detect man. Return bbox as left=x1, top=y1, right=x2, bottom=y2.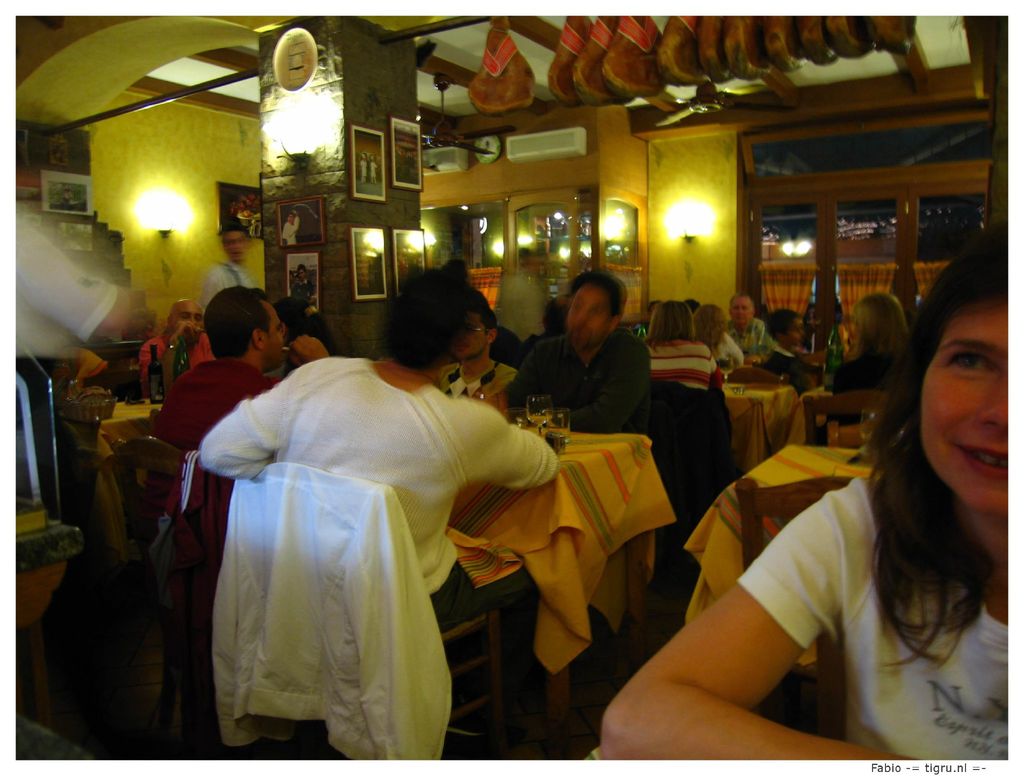
left=154, top=287, right=326, bottom=524.
